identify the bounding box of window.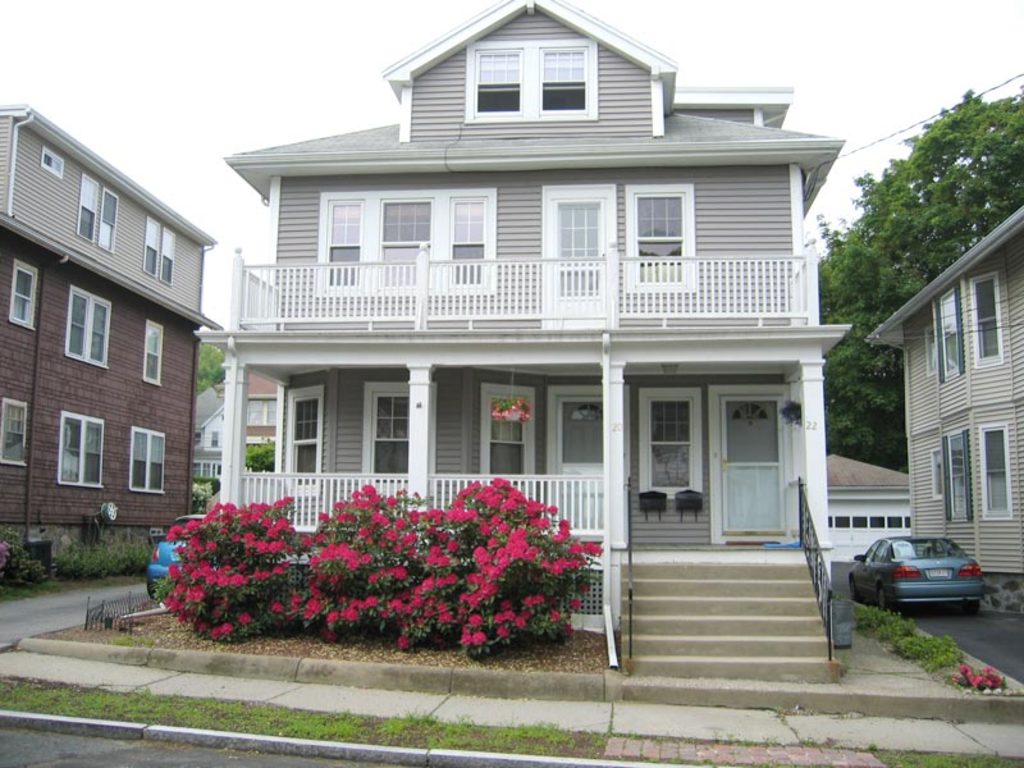
[x1=361, y1=383, x2=436, y2=494].
